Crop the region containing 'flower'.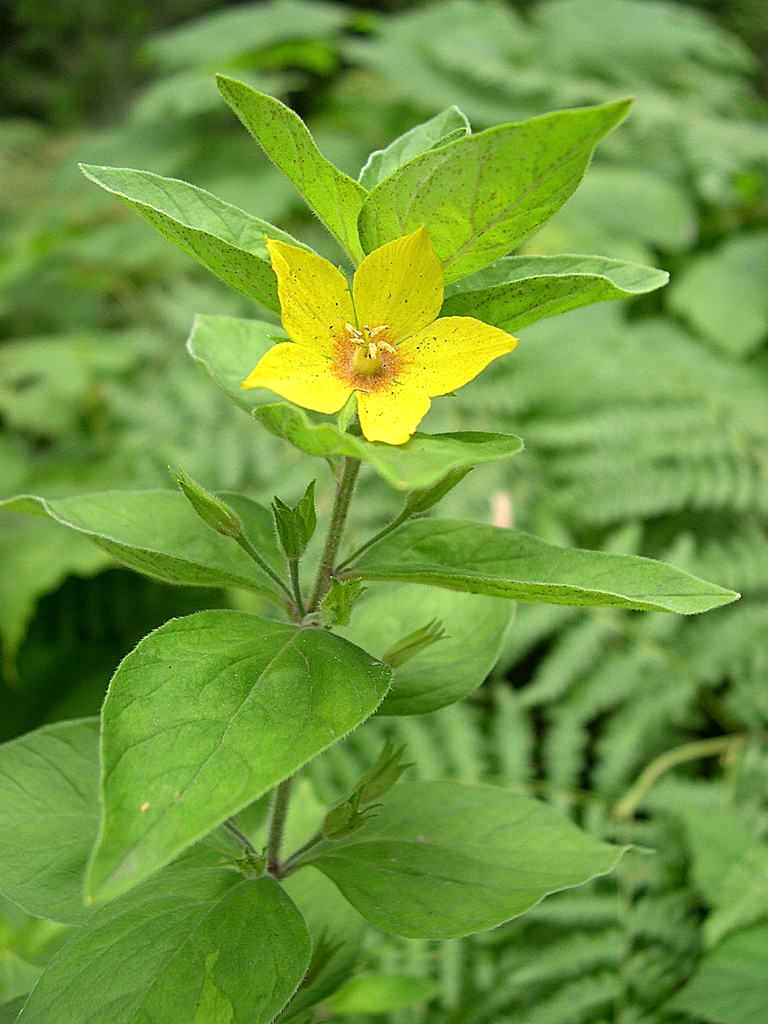
Crop region: x1=246, y1=219, x2=510, y2=423.
